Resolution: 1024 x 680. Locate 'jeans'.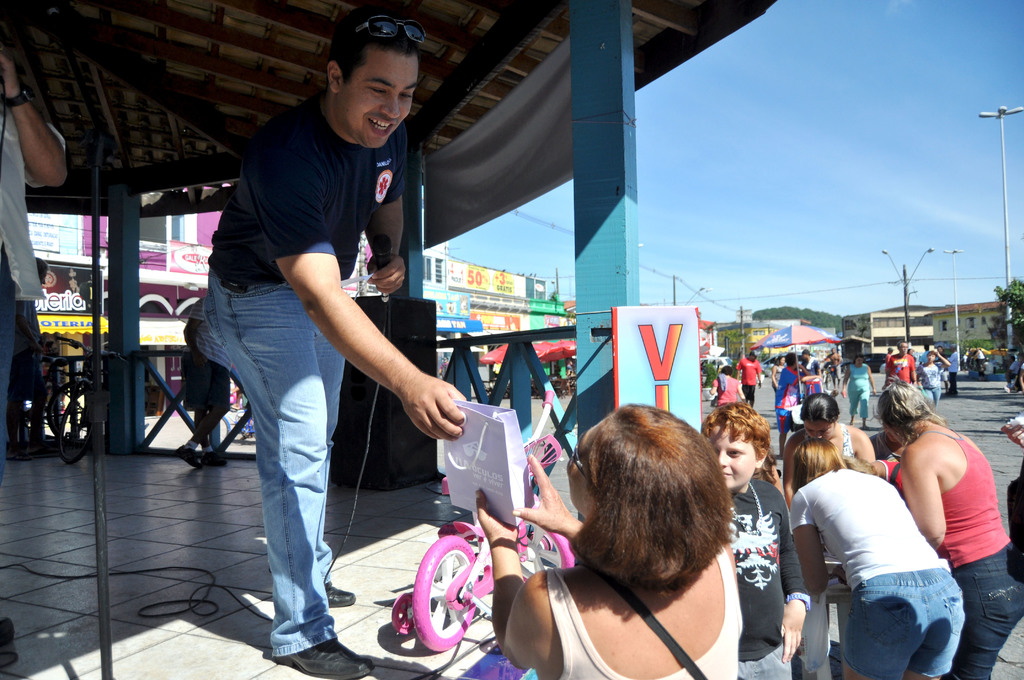
x1=208 y1=271 x2=349 y2=659.
